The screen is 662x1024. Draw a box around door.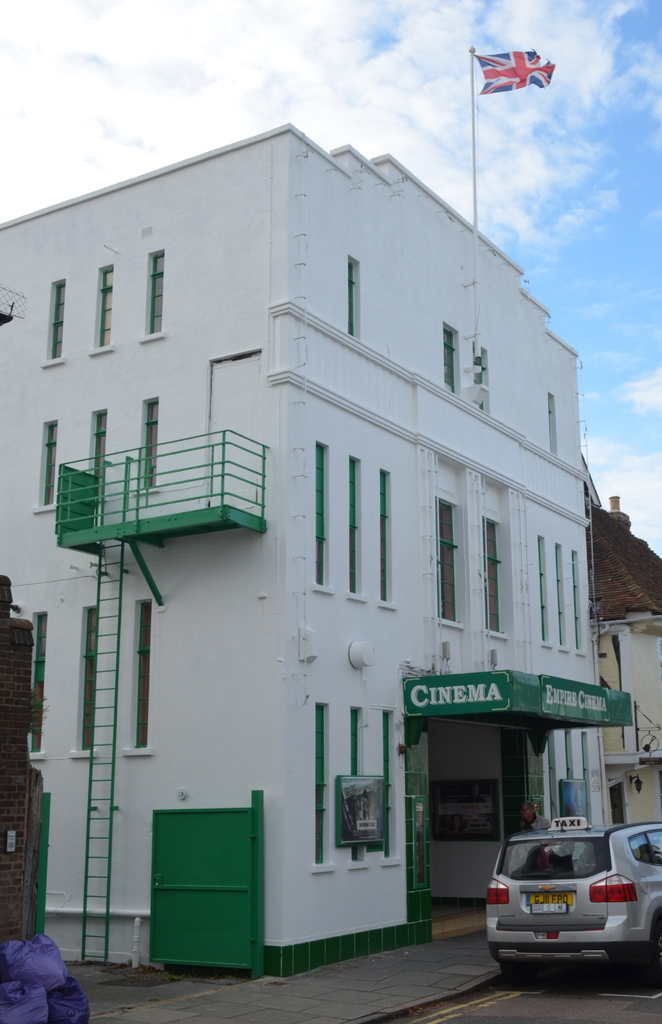
pyautogui.locateOnScreen(144, 805, 279, 979).
